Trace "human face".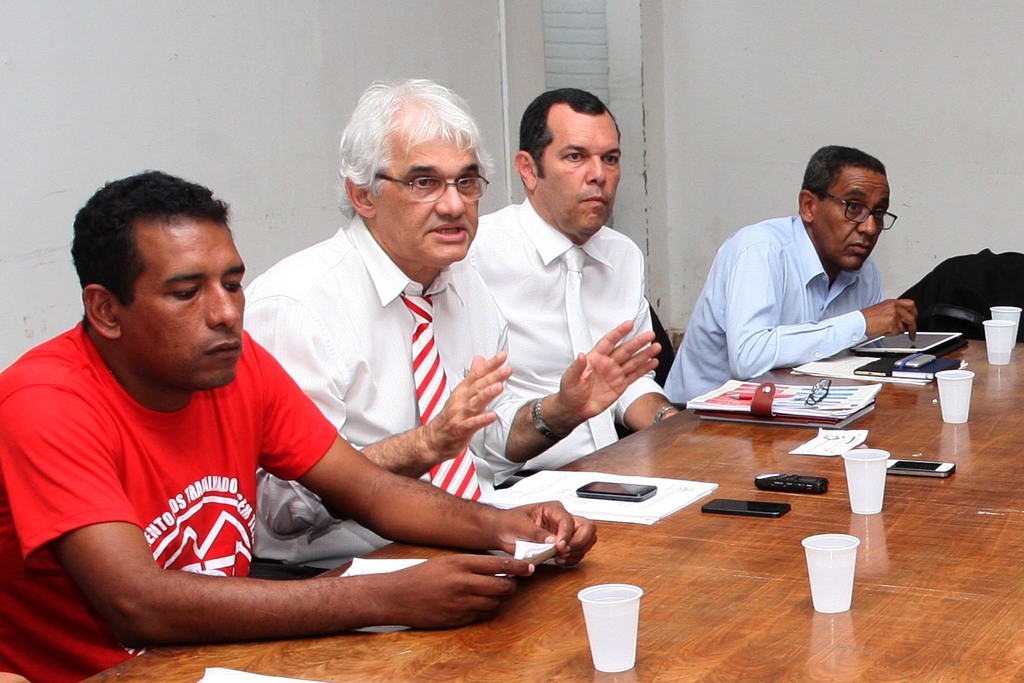
Traced to <region>815, 169, 892, 270</region>.
